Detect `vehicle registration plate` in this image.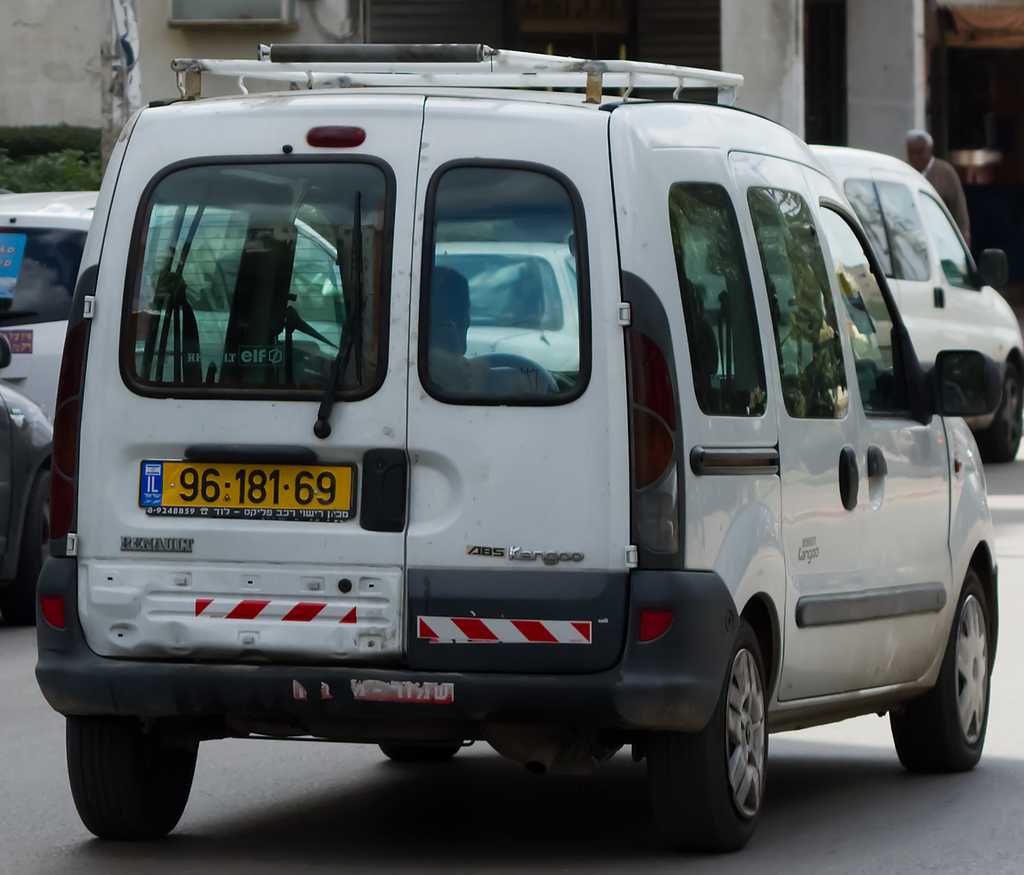
Detection: (136, 454, 352, 524).
